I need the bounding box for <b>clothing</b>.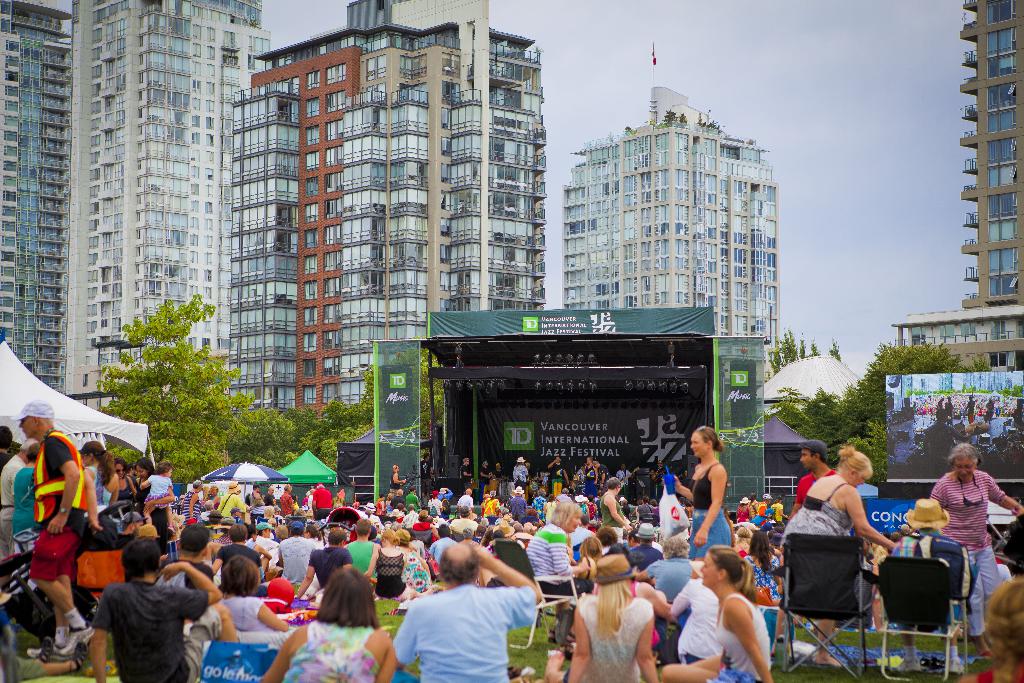
Here it is: bbox=[934, 470, 1005, 638].
